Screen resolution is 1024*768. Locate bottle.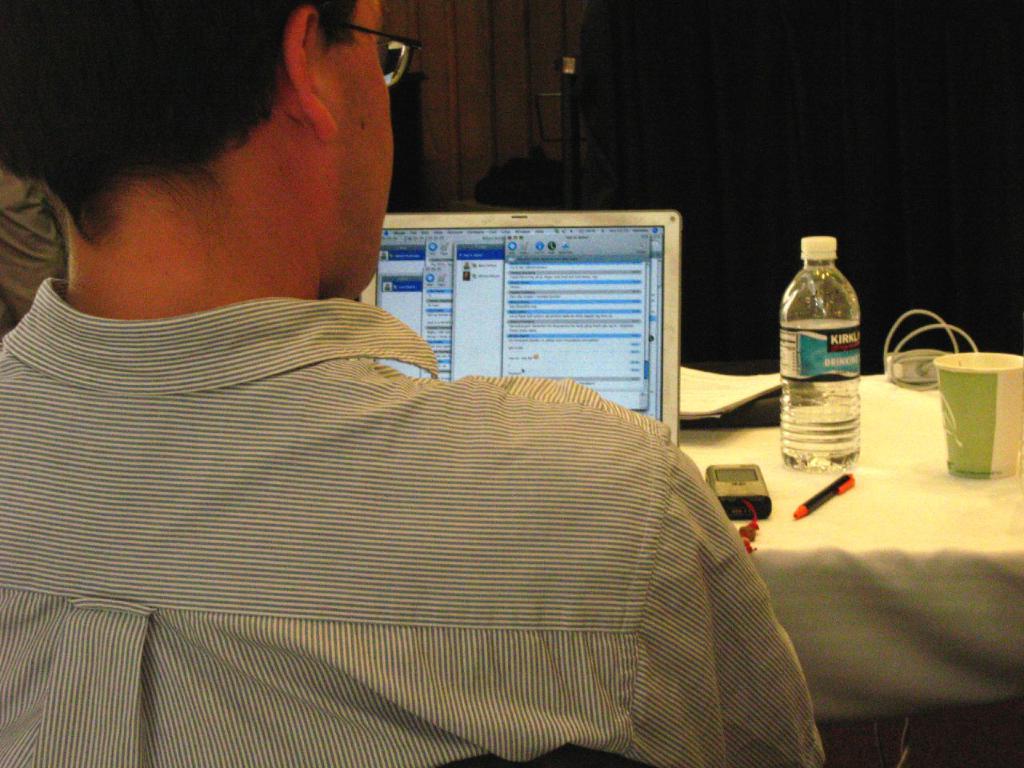
[777,238,873,474].
